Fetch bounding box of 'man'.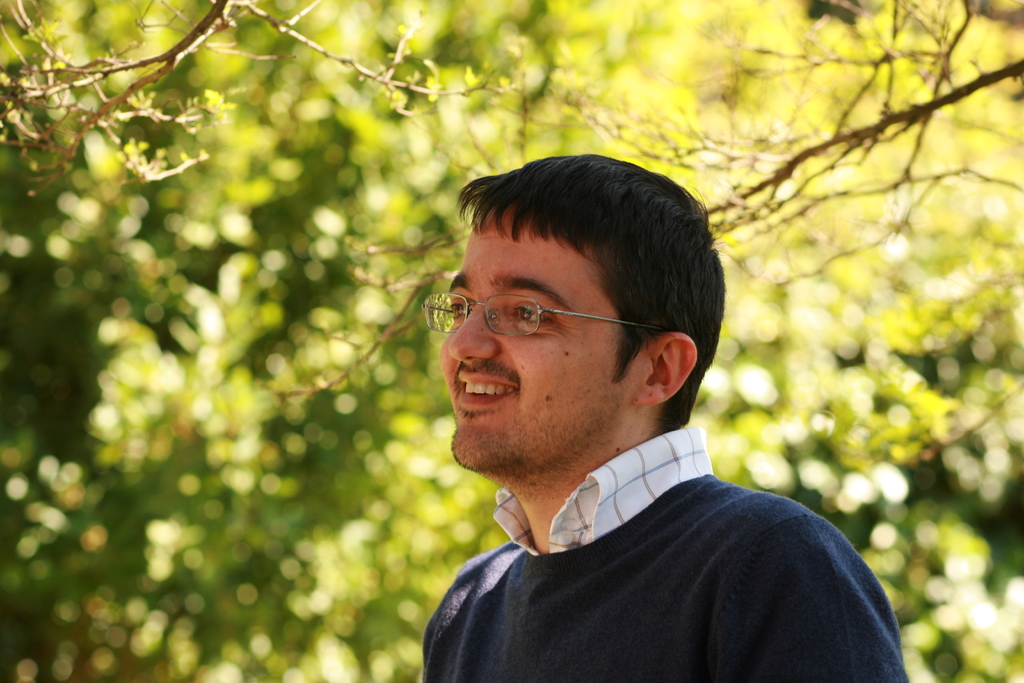
Bbox: [x1=412, y1=151, x2=907, y2=682].
